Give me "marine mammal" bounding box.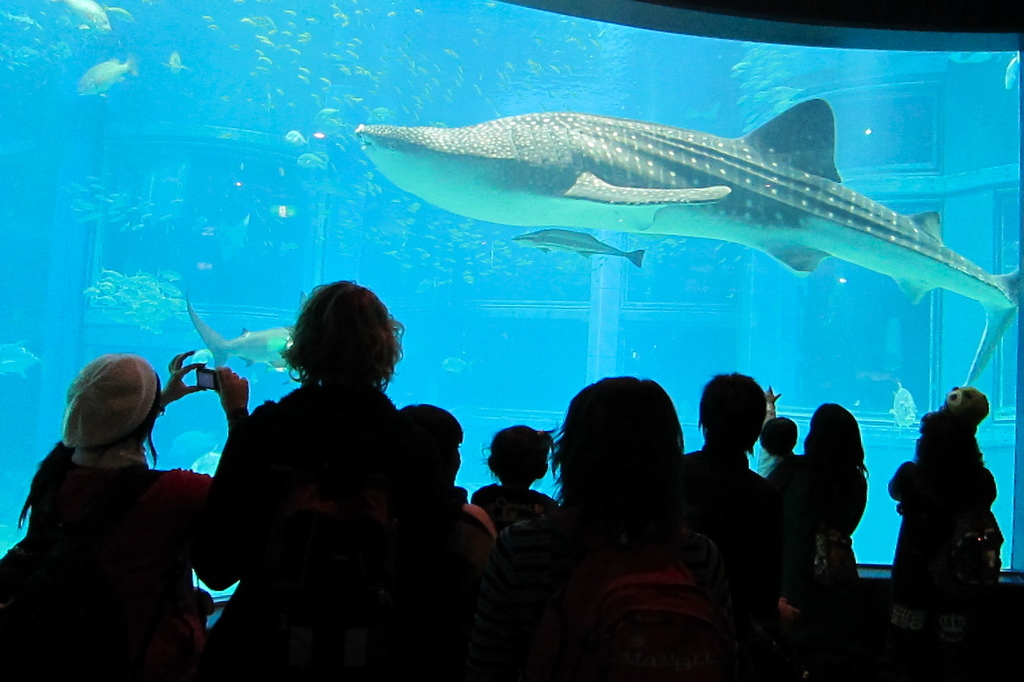
[342, 78, 1006, 307].
